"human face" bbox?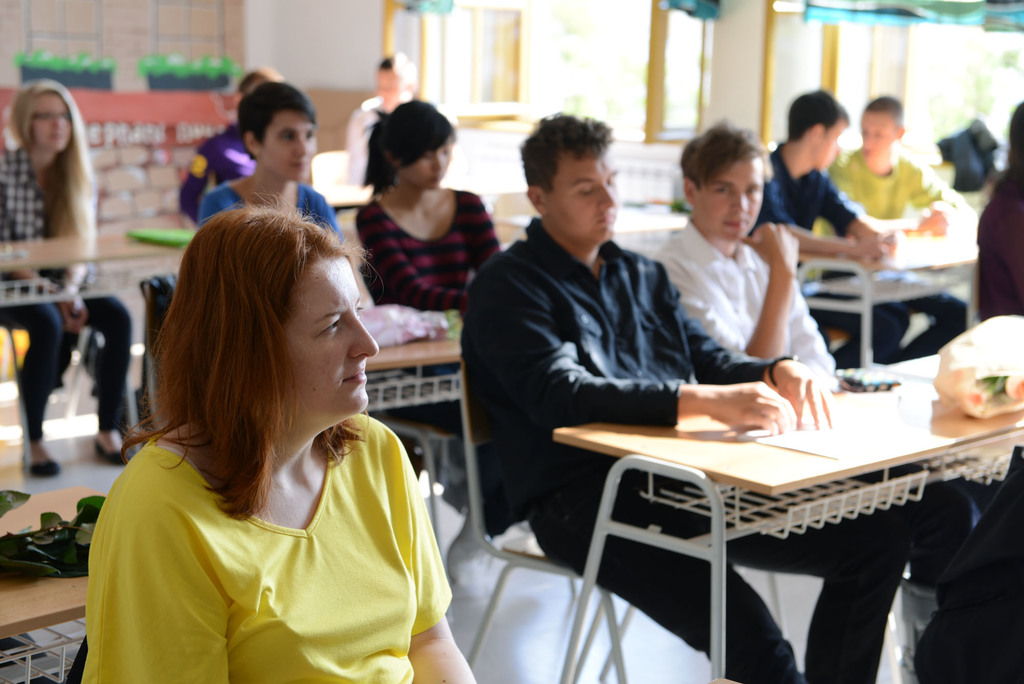
bbox(378, 72, 402, 87)
